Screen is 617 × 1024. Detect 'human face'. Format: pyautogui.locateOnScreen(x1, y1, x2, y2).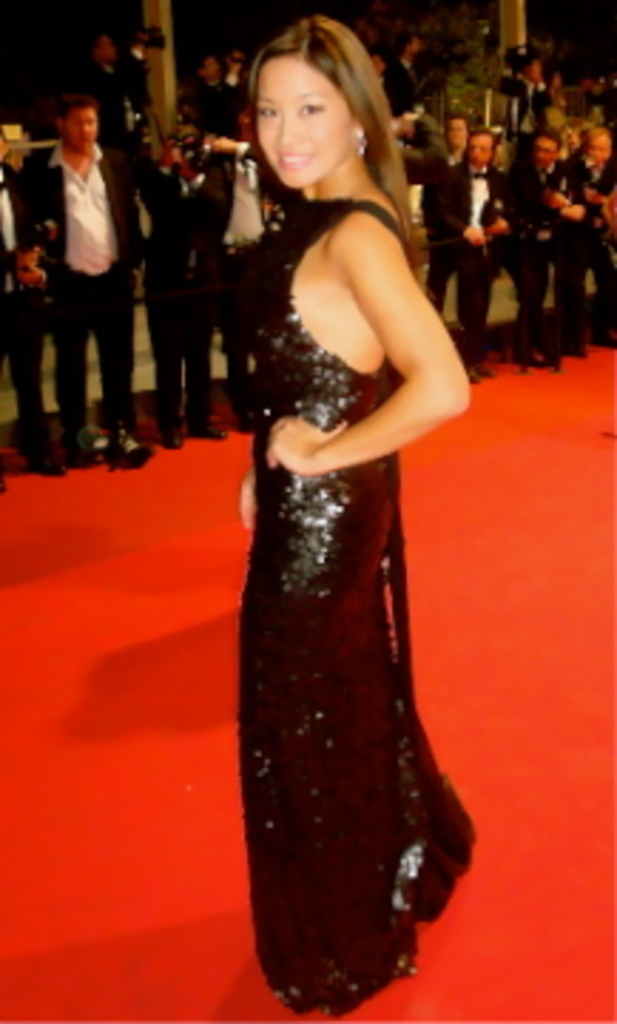
pyautogui.locateOnScreen(264, 54, 350, 188).
